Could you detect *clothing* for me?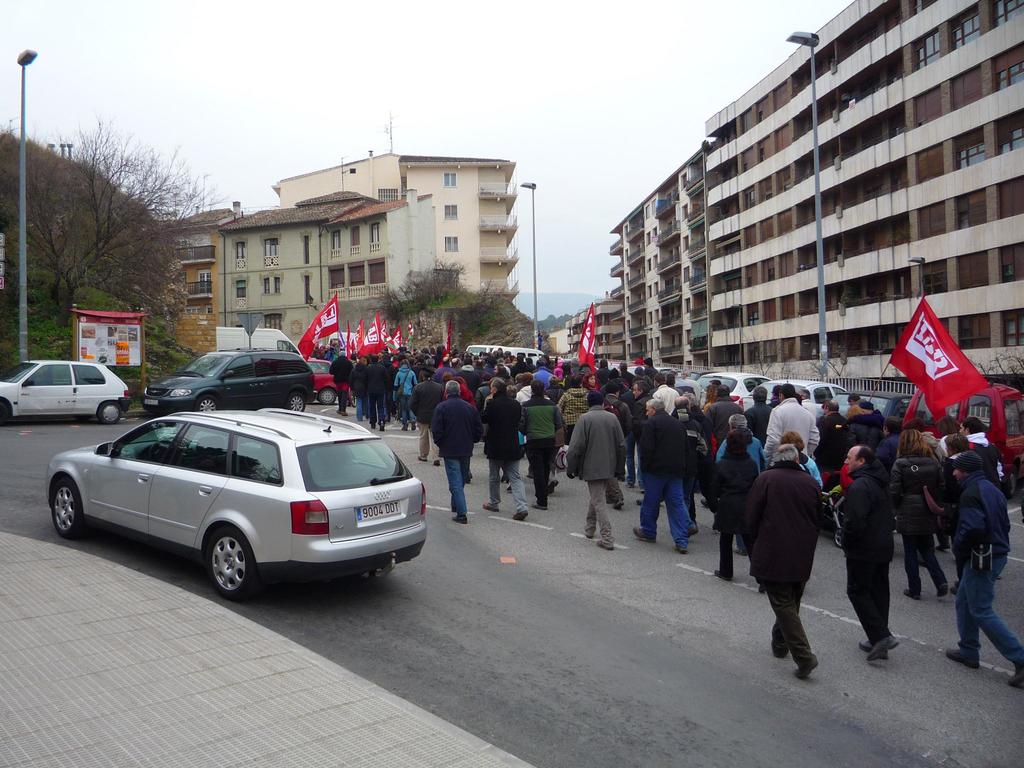
Detection result: x1=650 y1=380 x2=676 y2=415.
